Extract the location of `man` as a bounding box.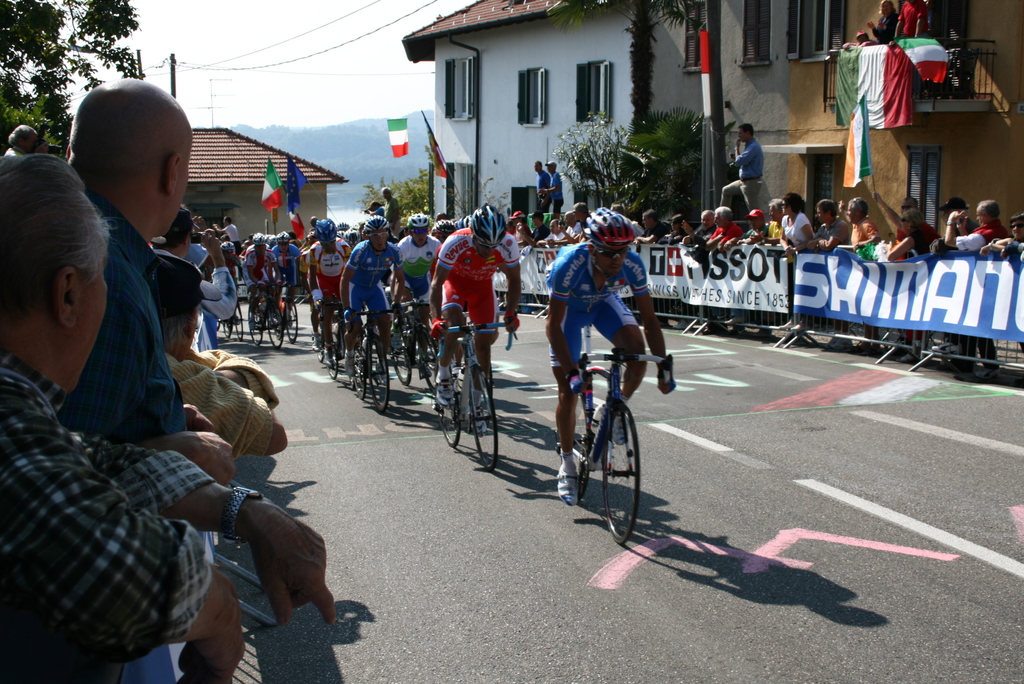
<region>394, 211, 441, 382</region>.
